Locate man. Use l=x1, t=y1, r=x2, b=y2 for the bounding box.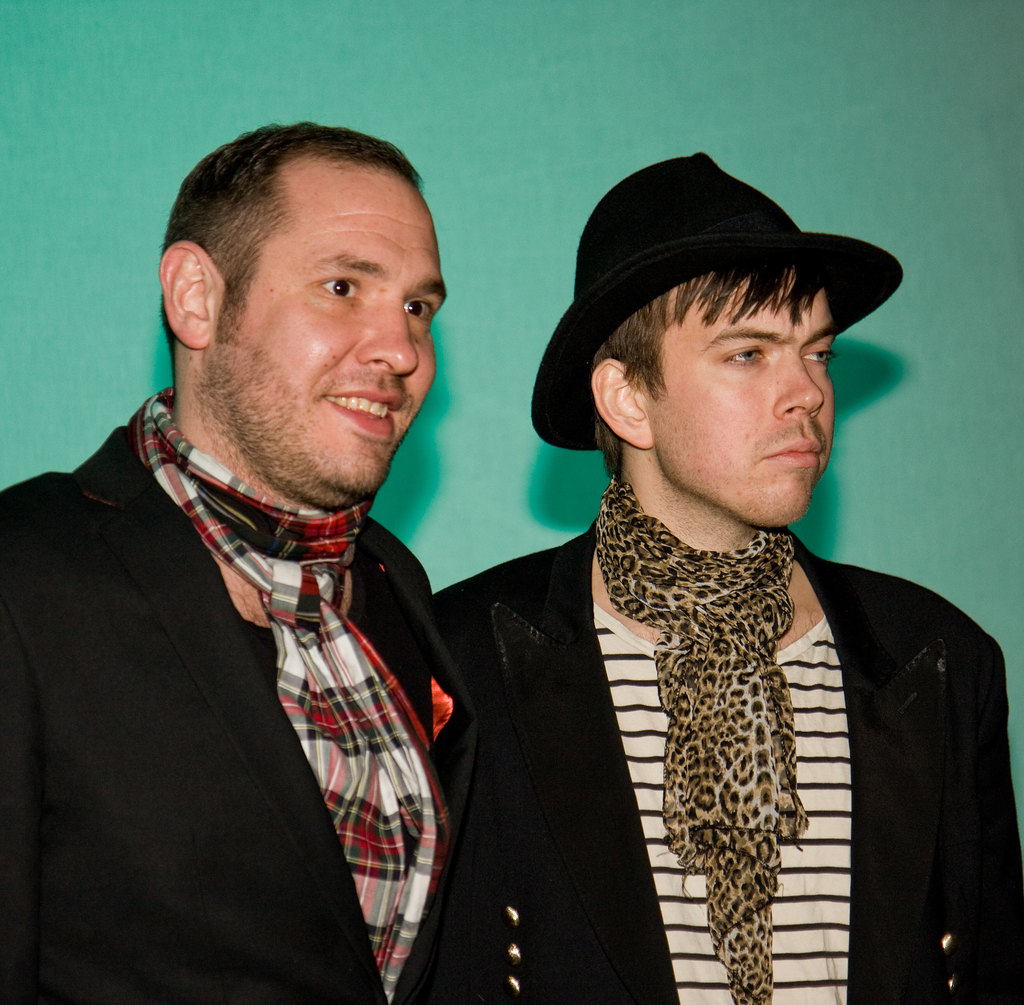
l=432, t=149, r=1023, b=1004.
